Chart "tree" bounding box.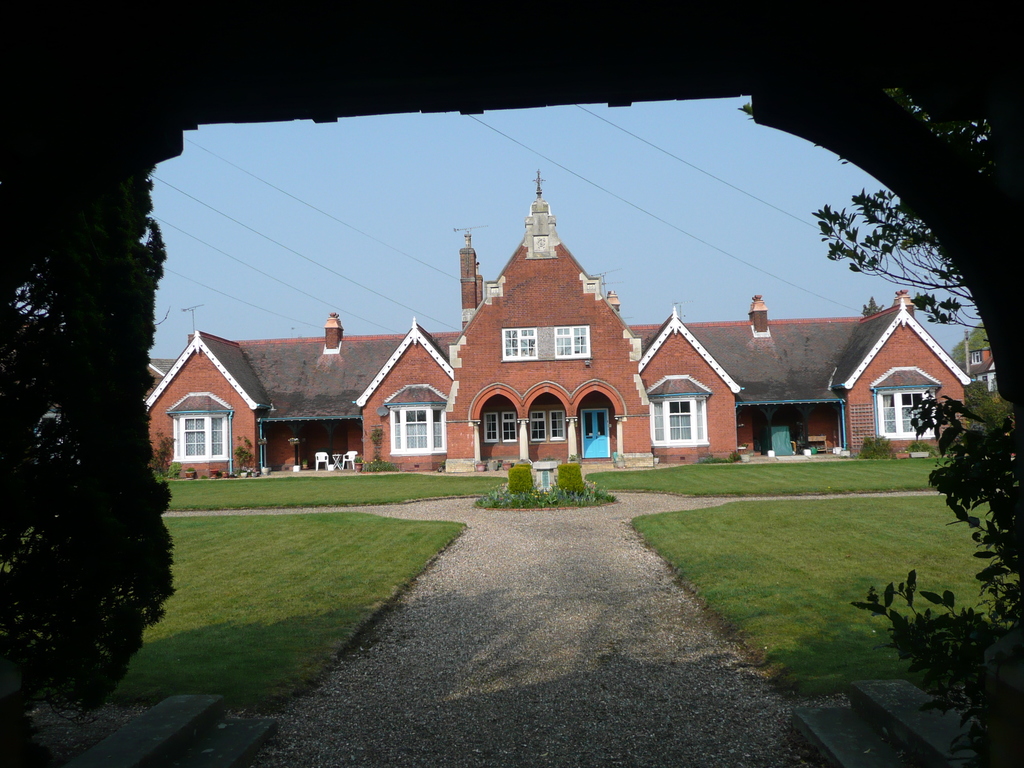
Charted: box=[956, 324, 990, 371].
